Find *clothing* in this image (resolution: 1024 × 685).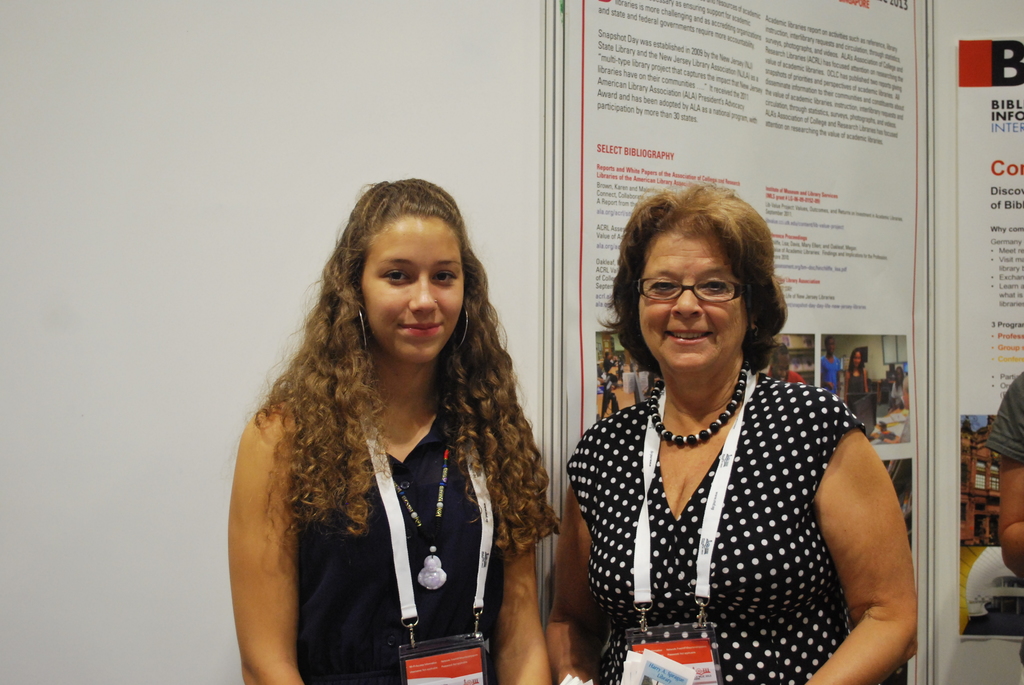
bbox(575, 327, 900, 676).
